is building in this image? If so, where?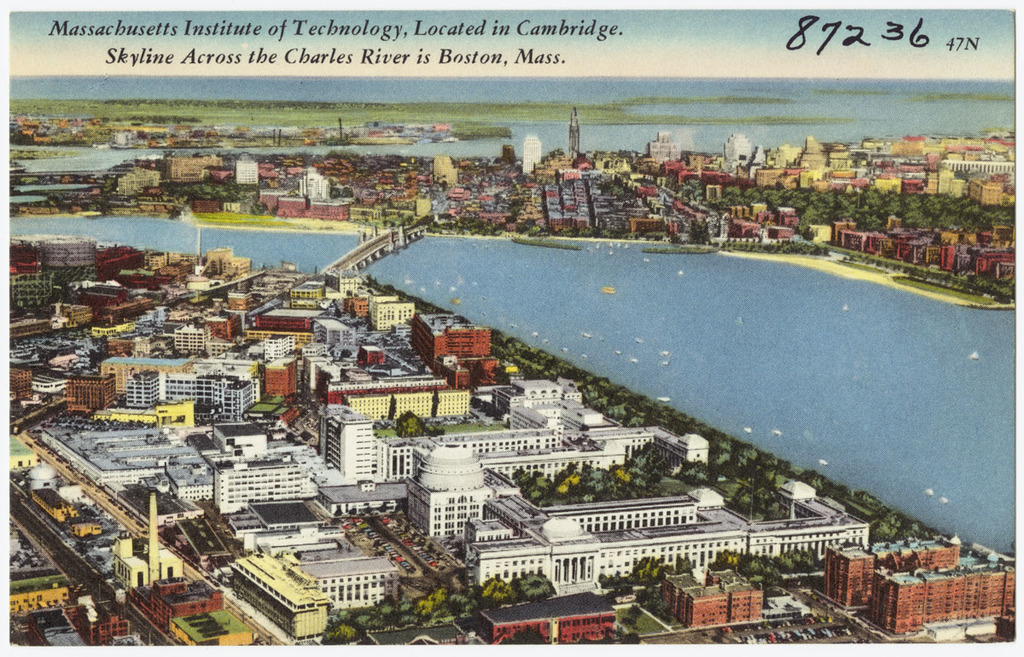
Yes, at 864, 560, 1014, 633.
